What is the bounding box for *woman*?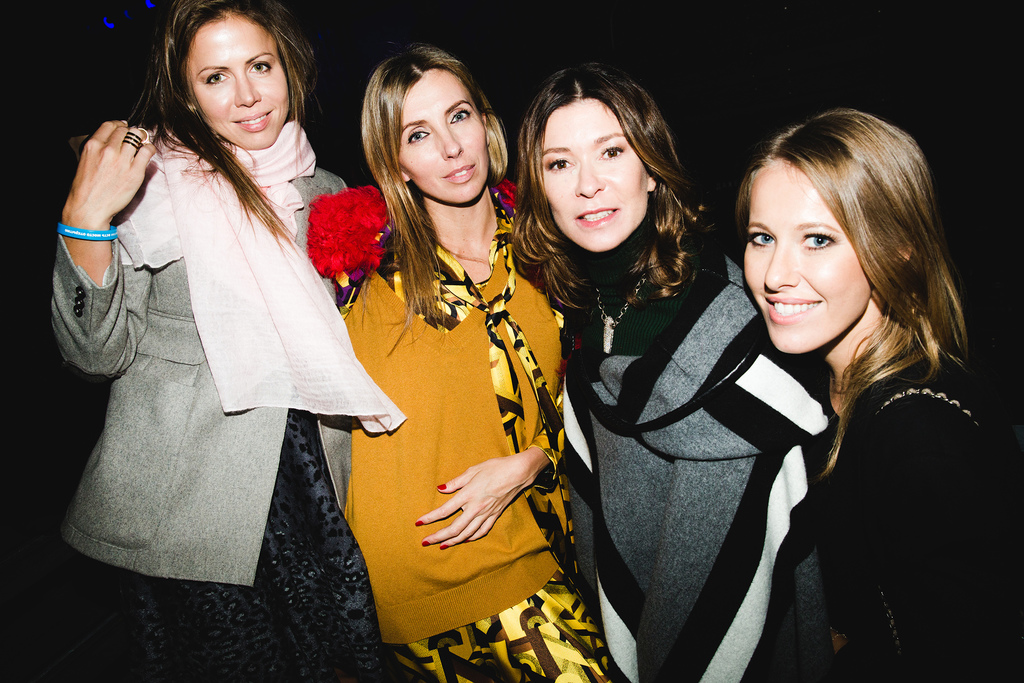
rect(729, 106, 1023, 682).
